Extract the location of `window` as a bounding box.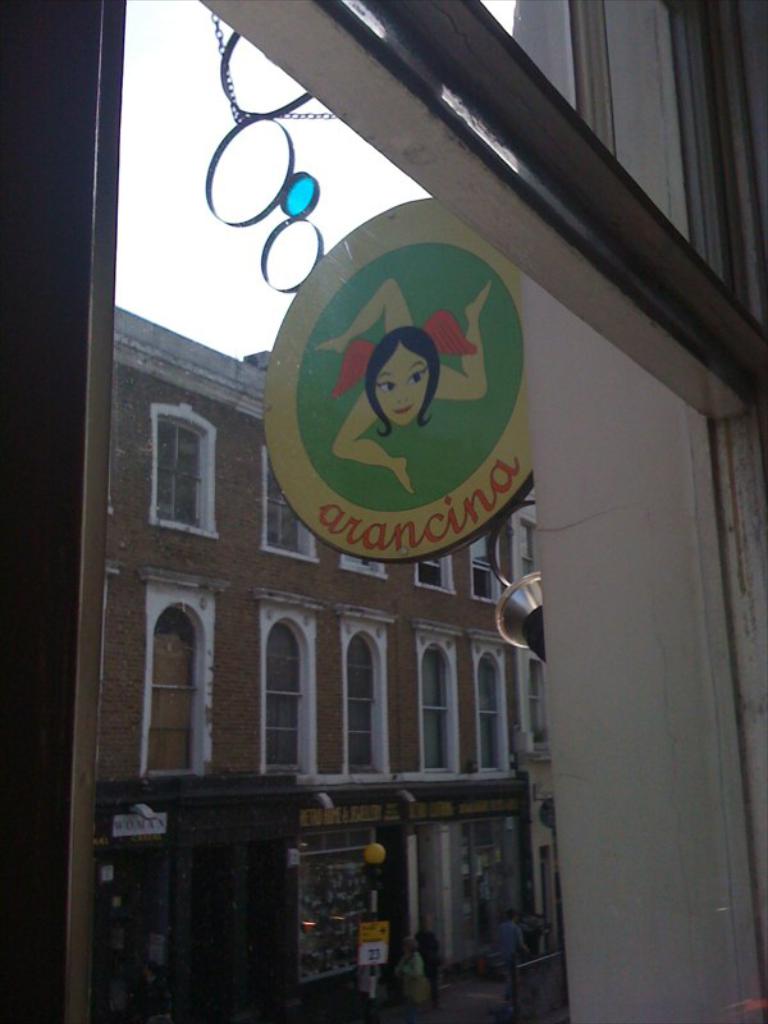
{"x1": 264, "y1": 445, "x2": 308, "y2": 556}.
